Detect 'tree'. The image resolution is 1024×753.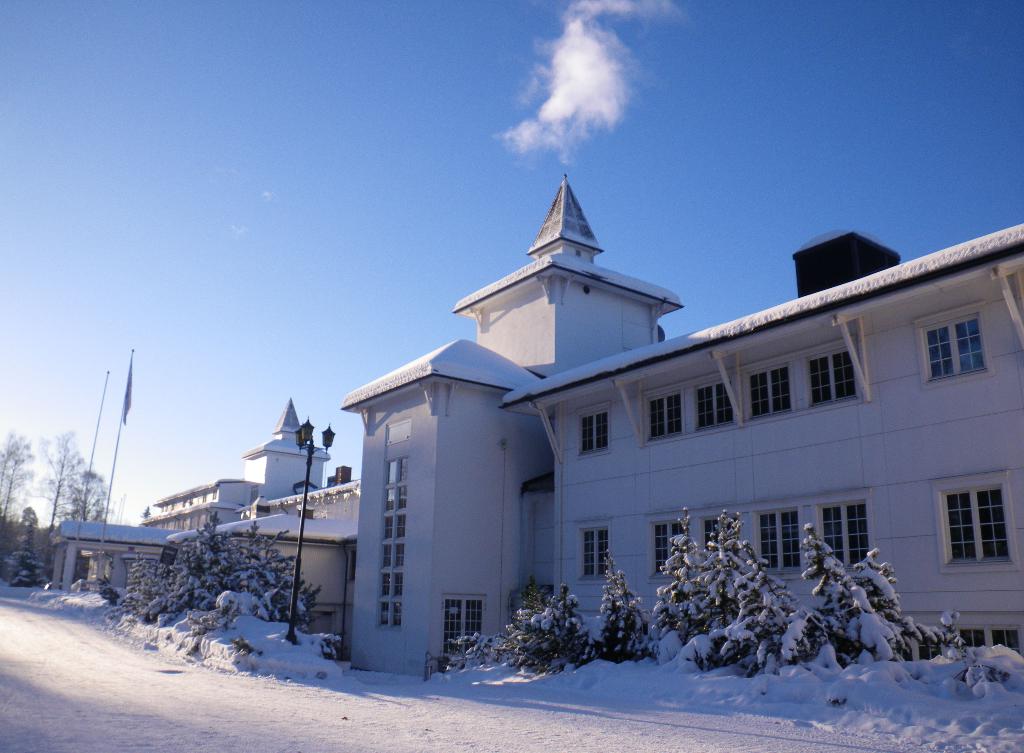
[x1=0, y1=502, x2=52, y2=588].
